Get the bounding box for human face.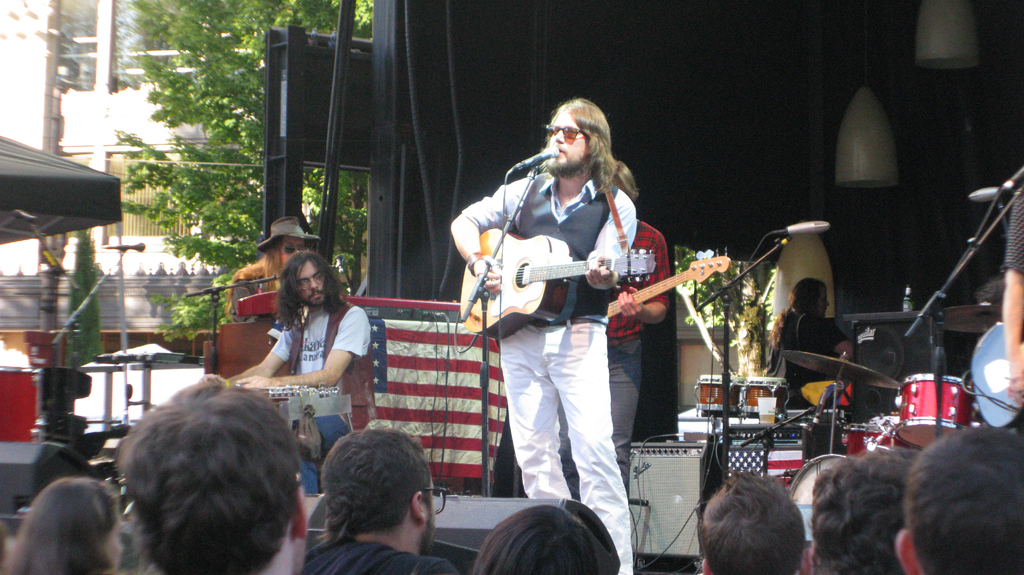
box(816, 287, 830, 322).
